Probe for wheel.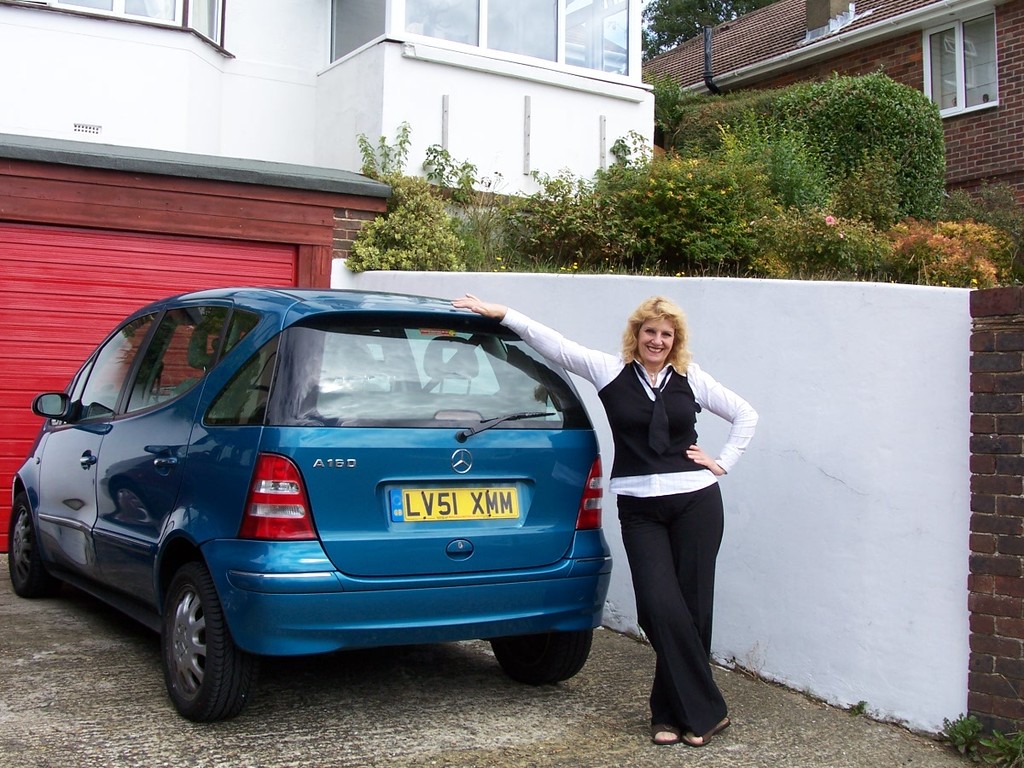
Probe result: x1=141 y1=556 x2=249 y2=724.
